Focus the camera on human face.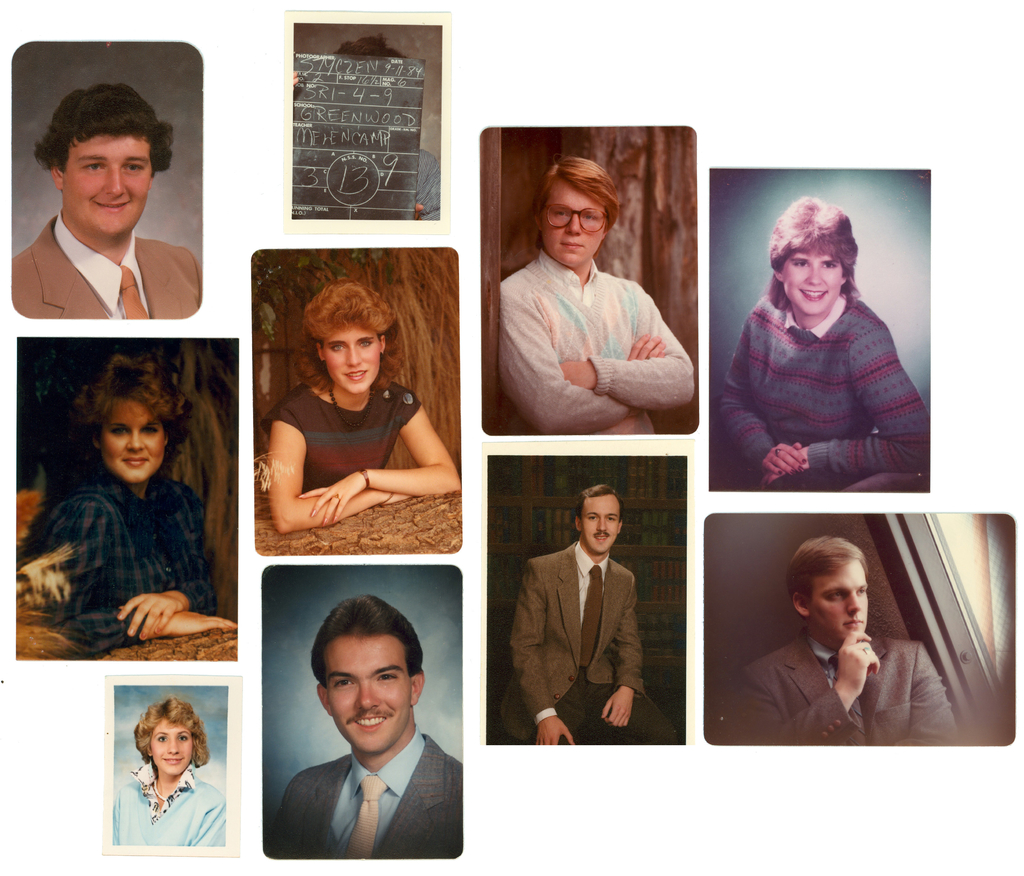
Focus region: pyautogui.locateOnScreen(580, 501, 617, 552).
